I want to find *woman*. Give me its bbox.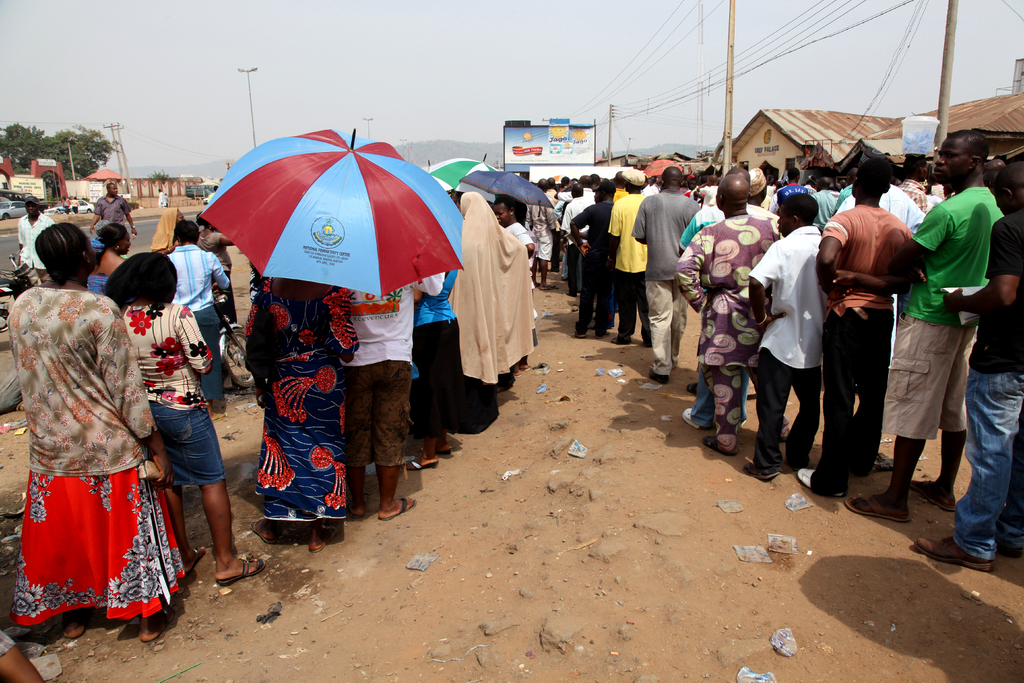
{"x1": 81, "y1": 226, "x2": 135, "y2": 296}.
